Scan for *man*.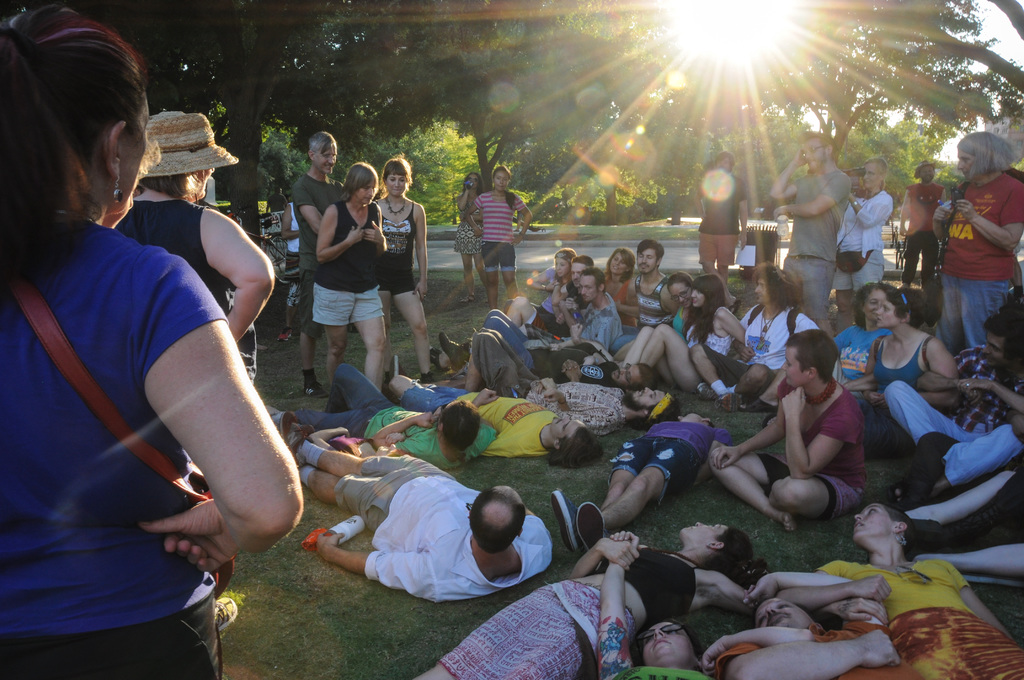
Scan result: BBox(276, 408, 557, 602).
